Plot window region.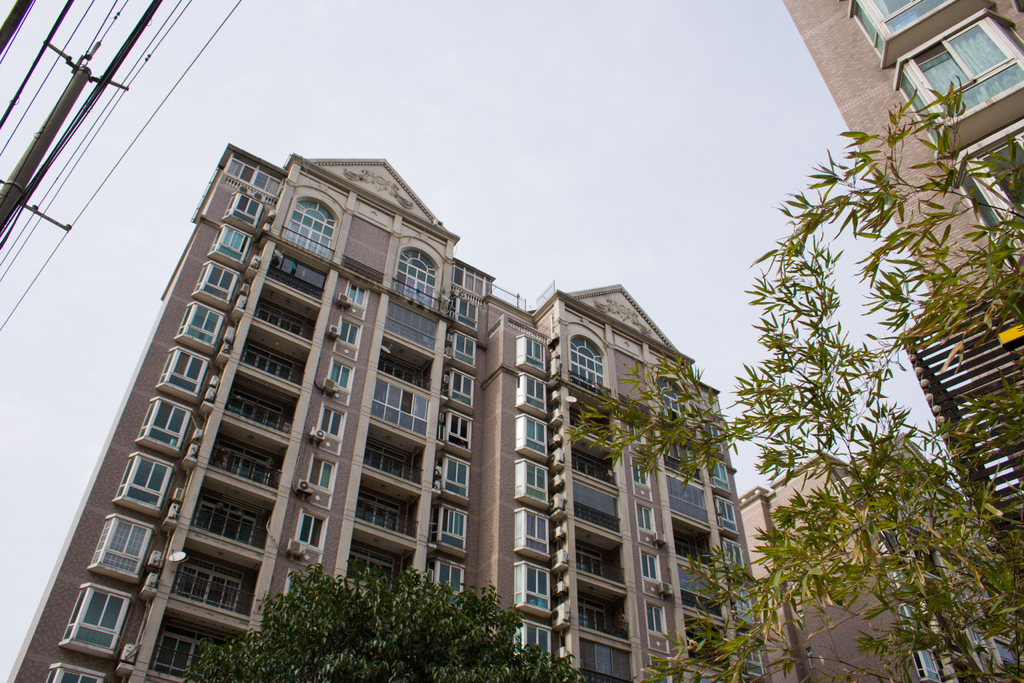
Plotted at 724/540/746/572.
